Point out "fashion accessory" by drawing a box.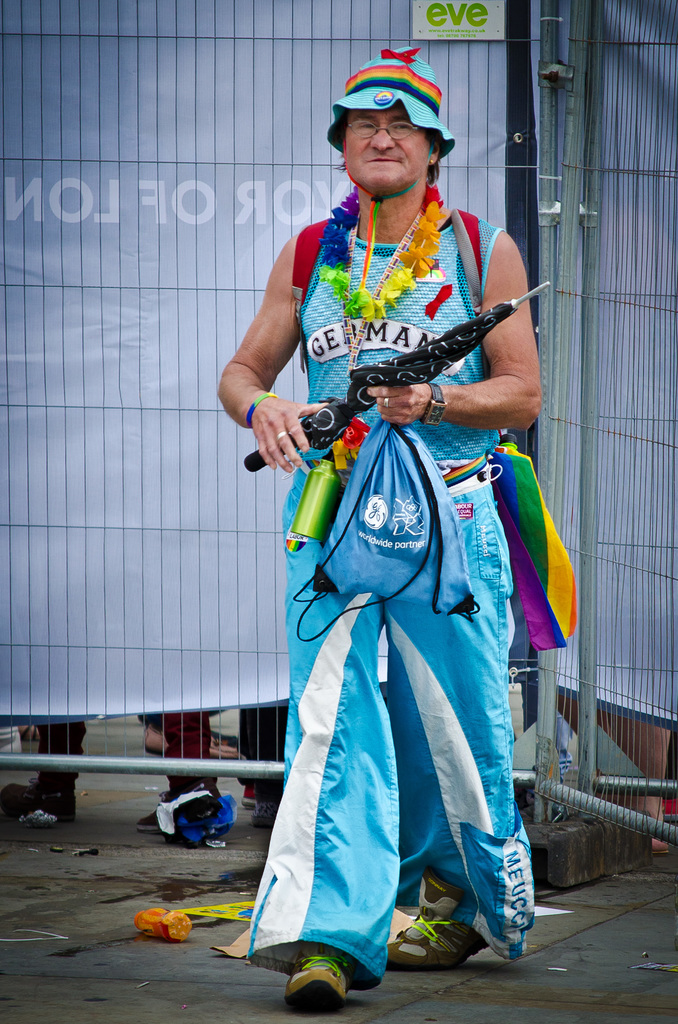
<box>282,942,347,1012</box>.
